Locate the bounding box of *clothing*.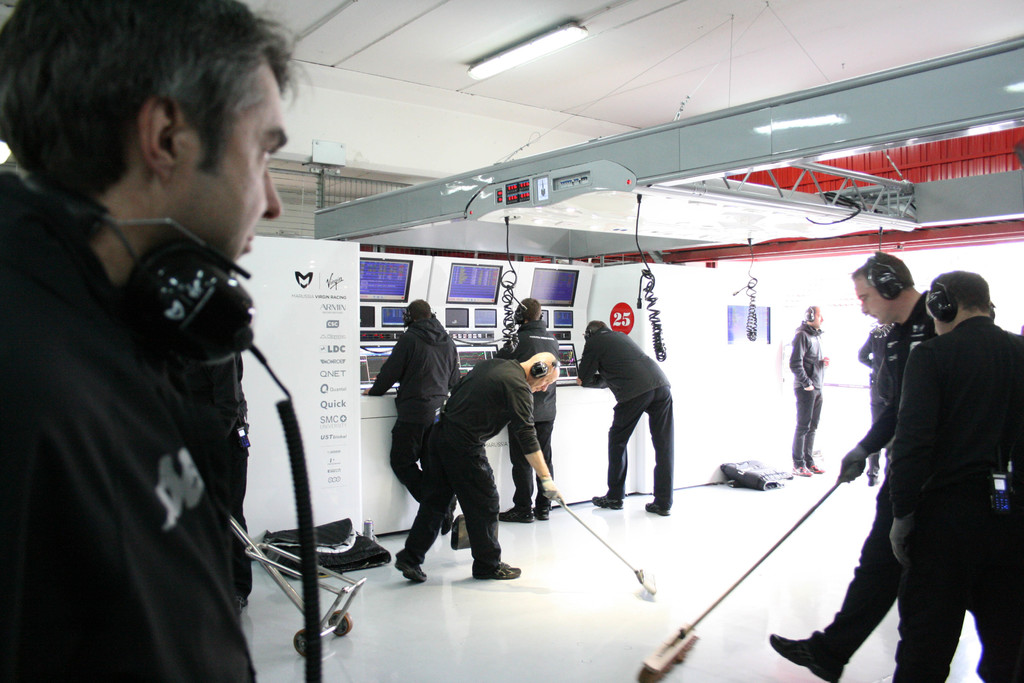
Bounding box: 886,498,1023,682.
